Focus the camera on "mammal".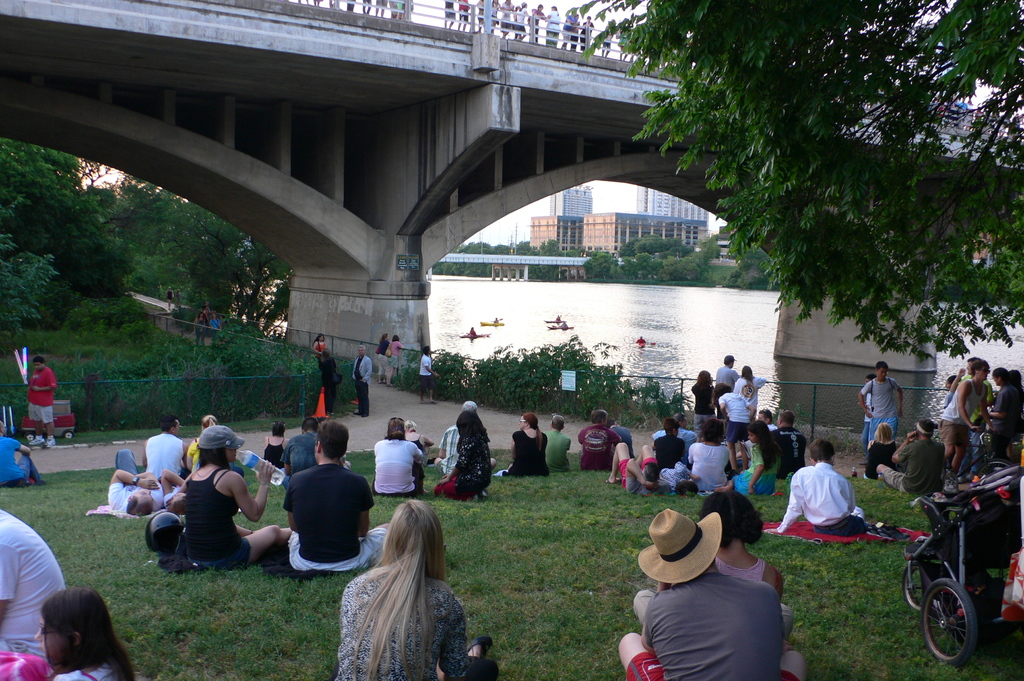
Focus region: Rect(636, 335, 646, 342).
